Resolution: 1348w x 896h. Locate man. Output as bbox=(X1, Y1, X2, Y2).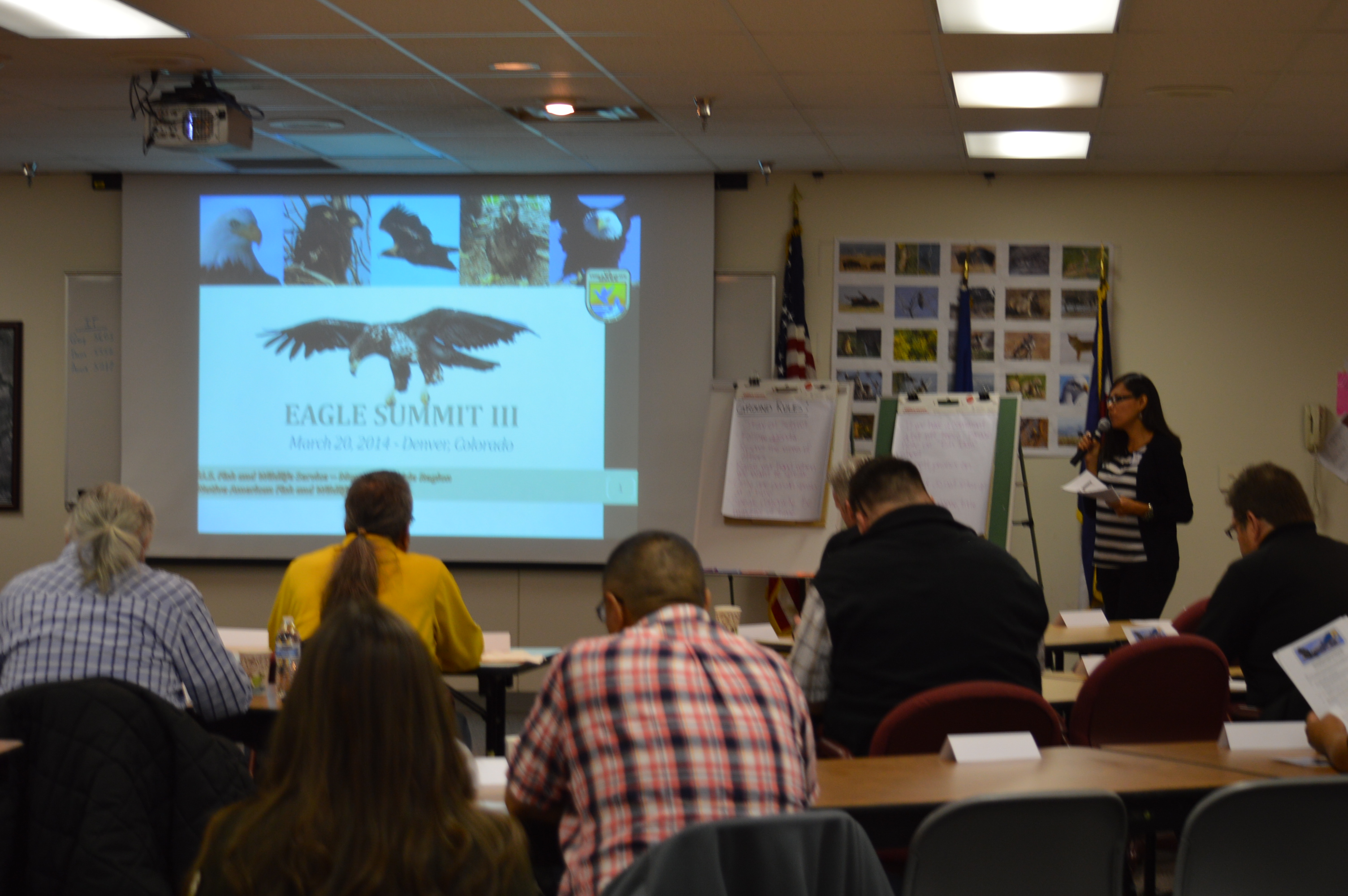
bbox=(355, 204, 469, 334).
